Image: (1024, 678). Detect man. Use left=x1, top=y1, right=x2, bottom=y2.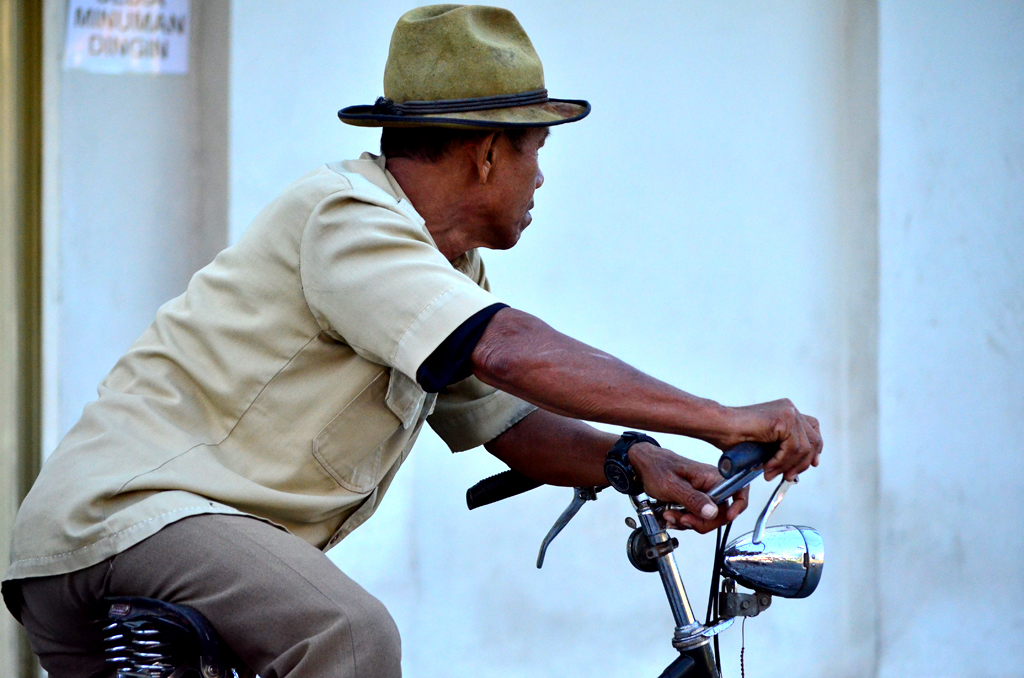
left=0, top=2, right=826, bottom=677.
